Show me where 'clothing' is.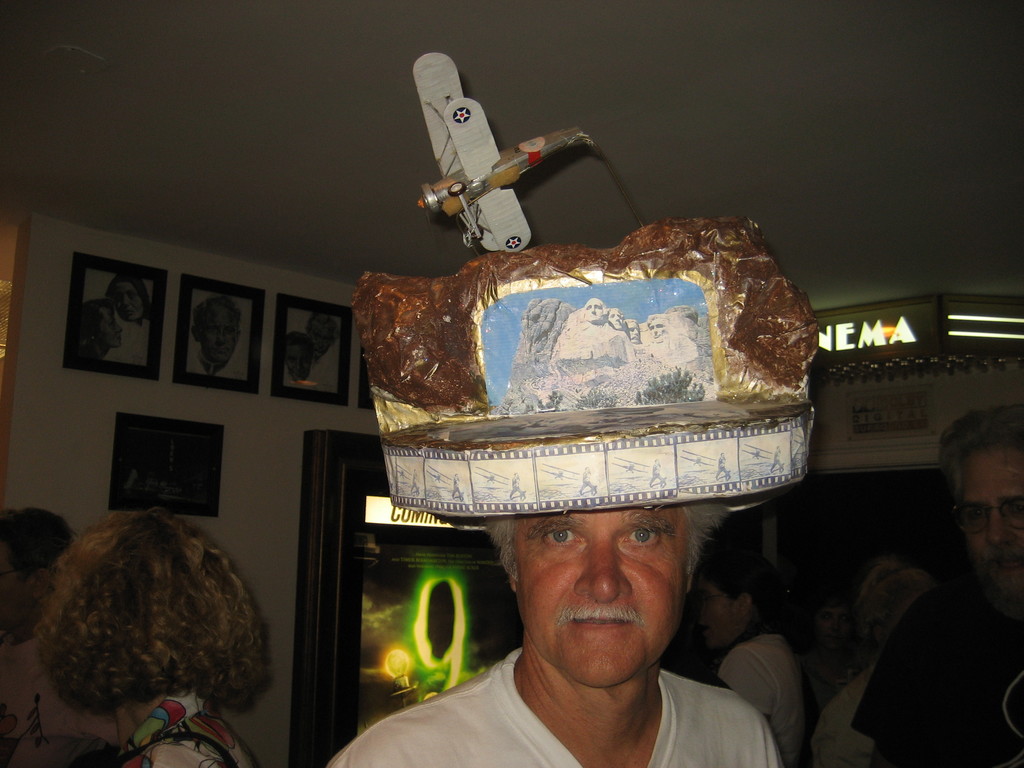
'clothing' is at bbox(715, 631, 805, 767).
